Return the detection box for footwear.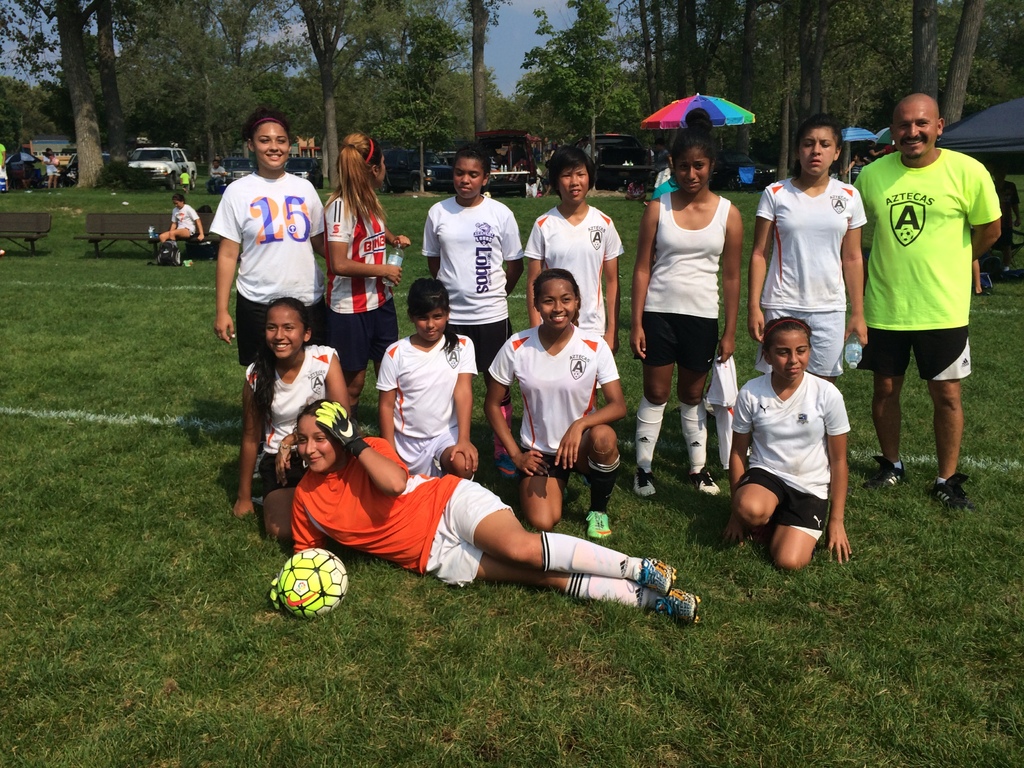
<box>620,559,698,631</box>.
